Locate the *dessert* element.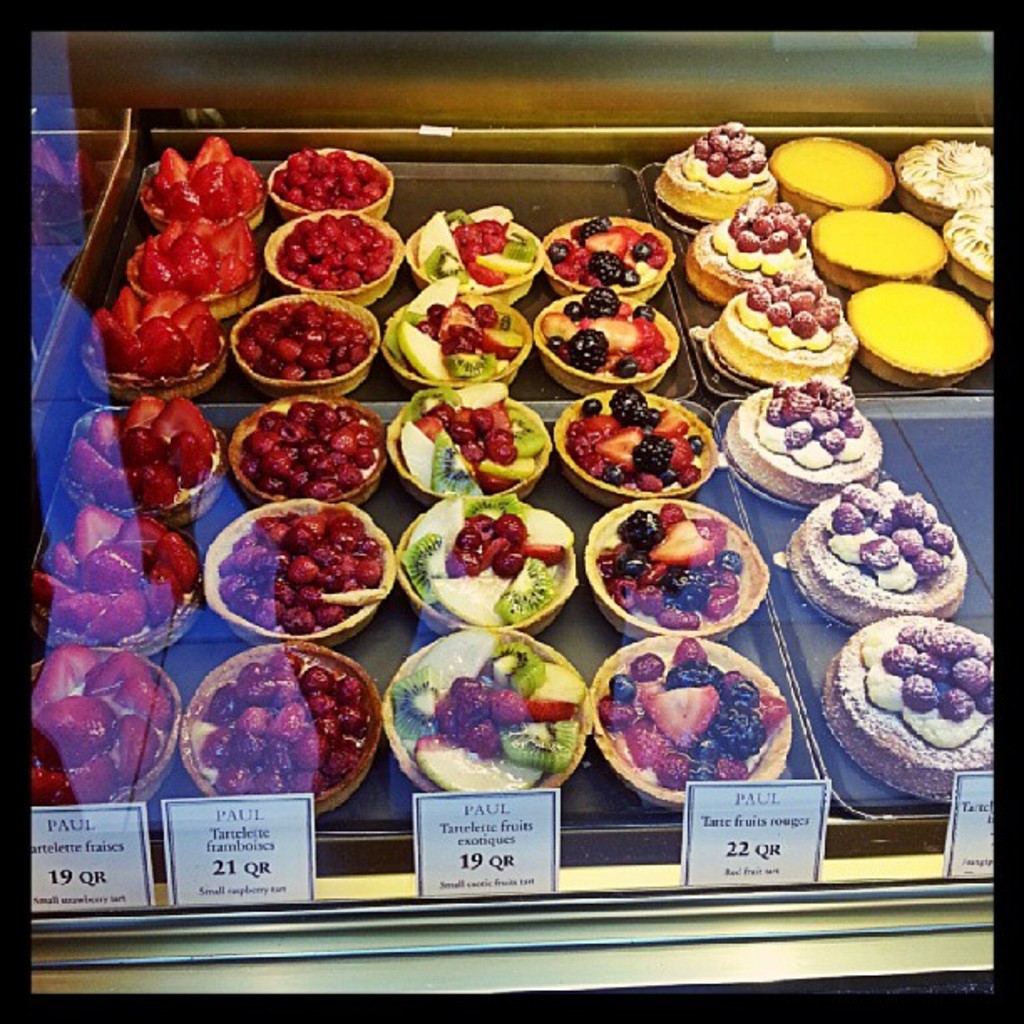
Element bbox: x1=934, y1=206, x2=996, y2=271.
